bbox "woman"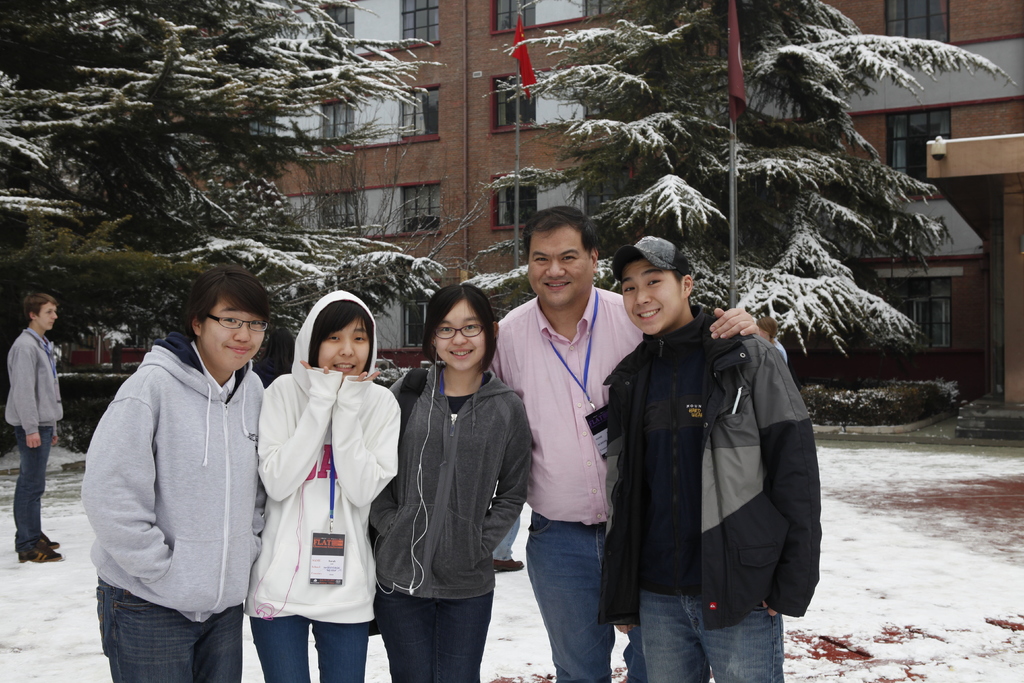
x1=376 y1=284 x2=532 y2=682
